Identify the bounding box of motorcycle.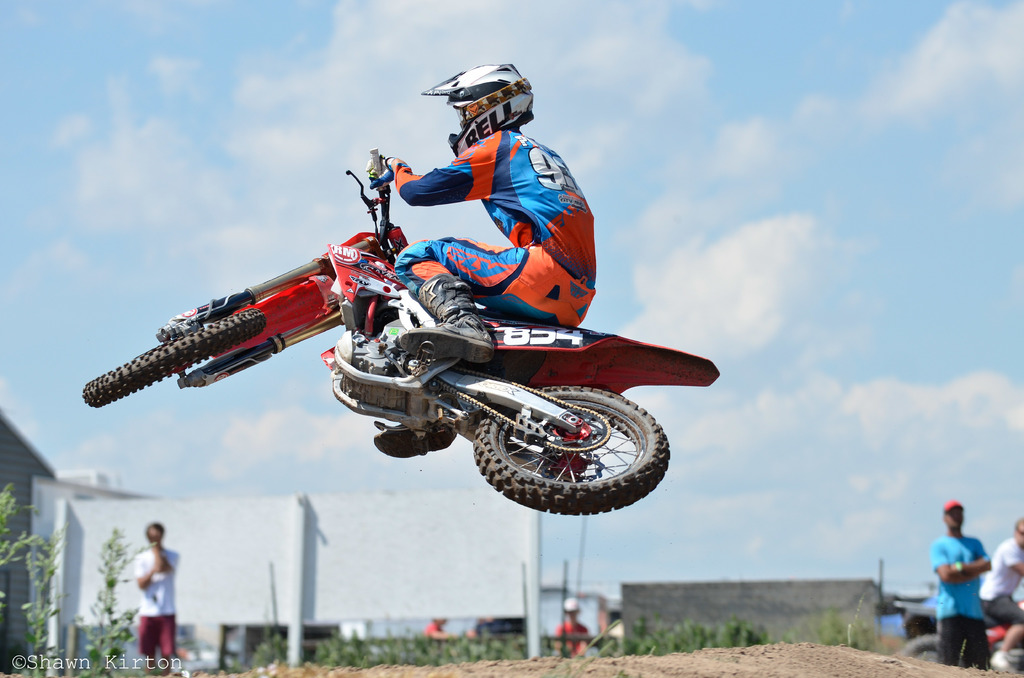
Rect(81, 149, 721, 518).
